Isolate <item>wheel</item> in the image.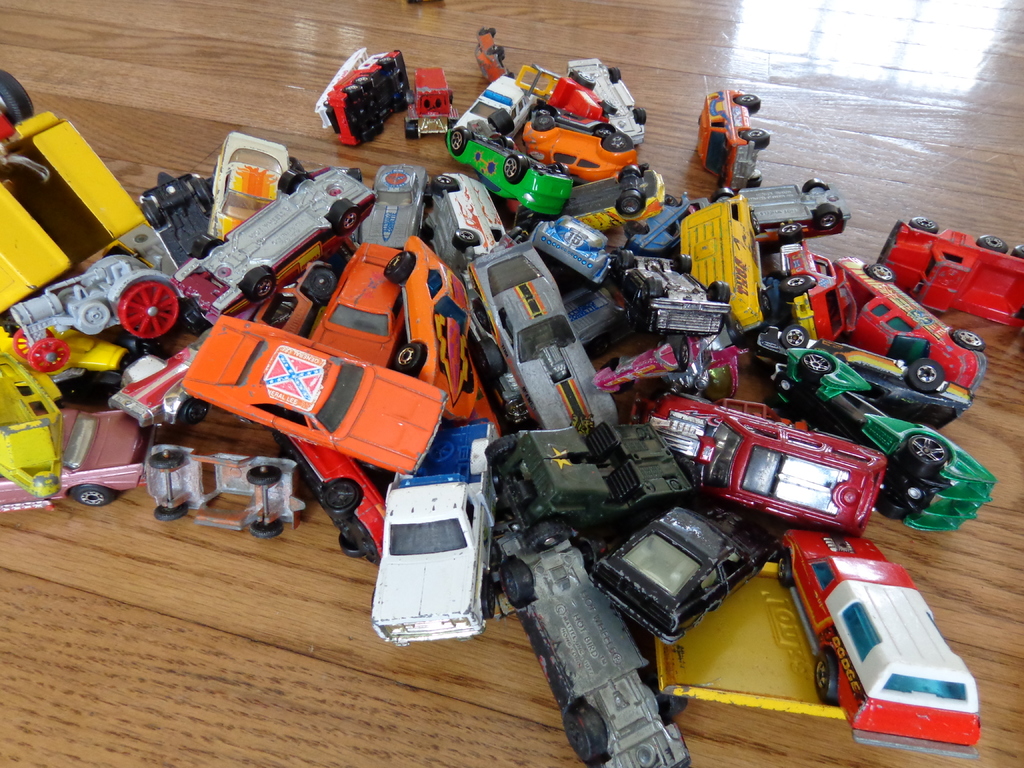
Isolated region: <region>571, 70, 595, 90</region>.
